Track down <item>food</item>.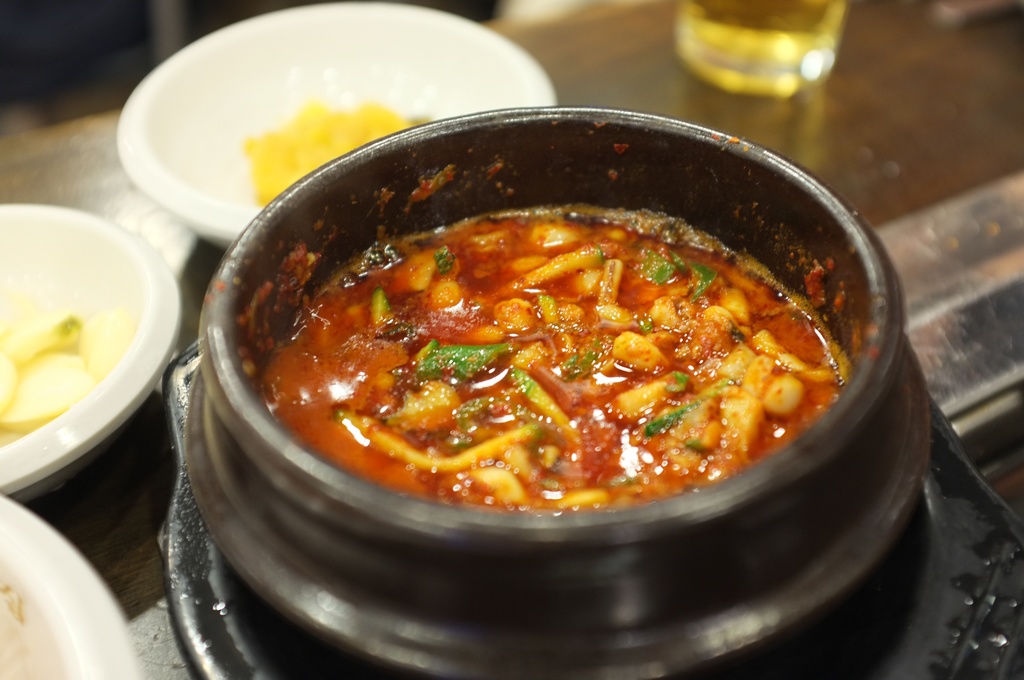
Tracked to <region>0, 565, 61, 679</region>.
